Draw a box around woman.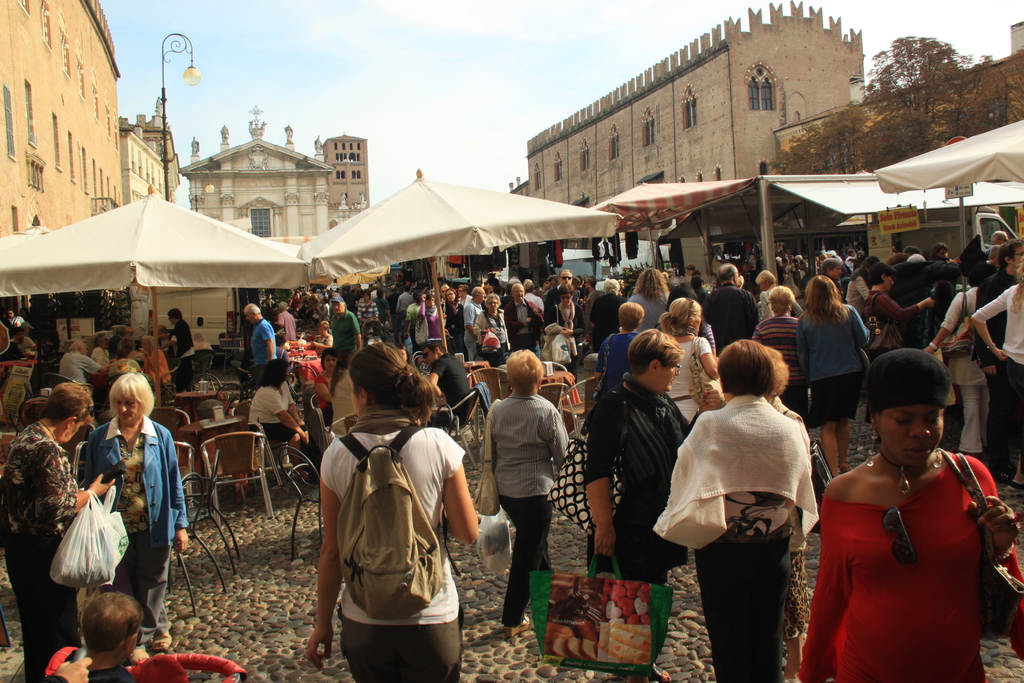
left=85, top=371, right=185, bottom=652.
